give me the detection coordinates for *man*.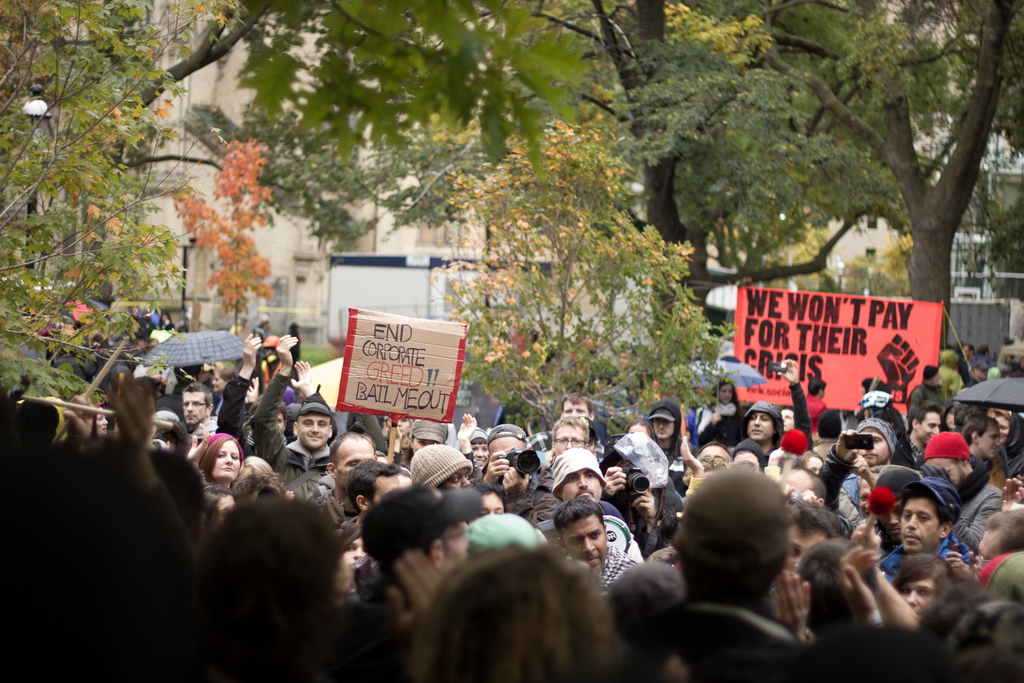
{"left": 815, "top": 416, "right": 897, "bottom": 526}.
